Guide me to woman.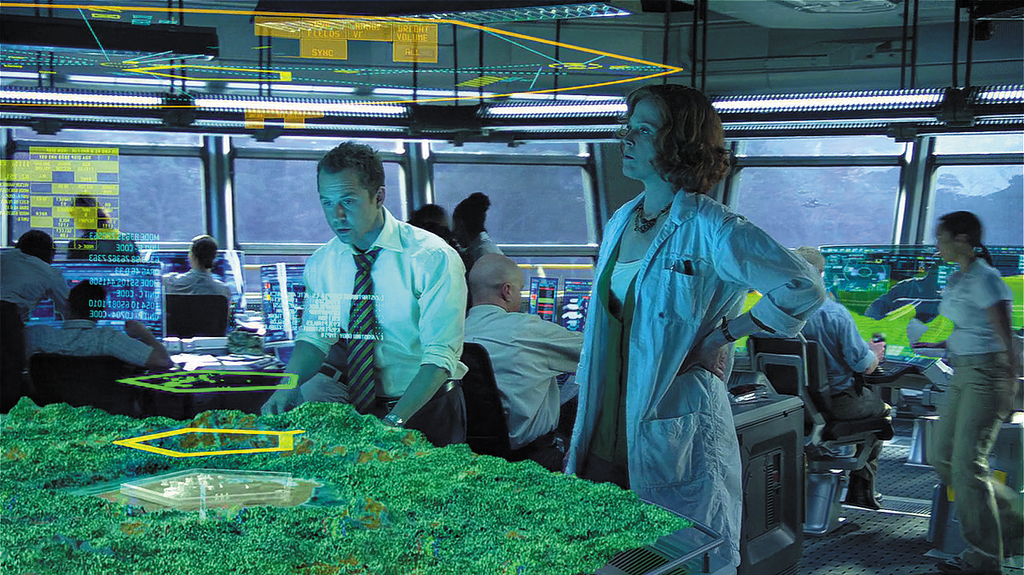
Guidance: (left=938, top=210, right=1018, bottom=574).
